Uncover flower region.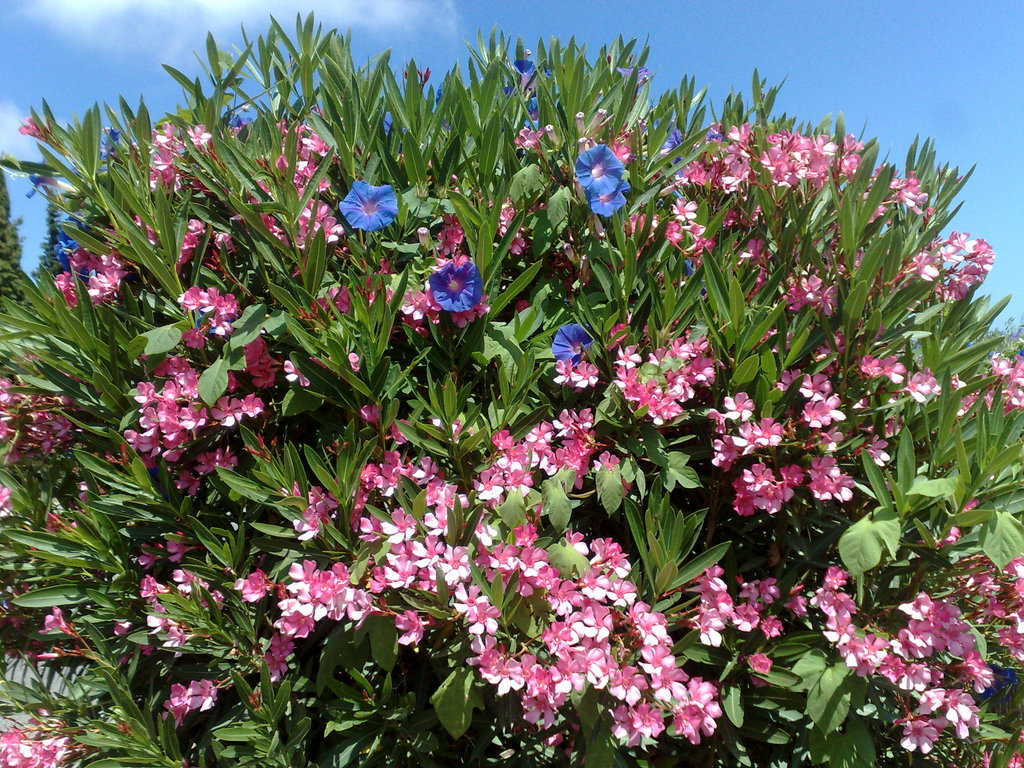
Uncovered: bbox(543, 122, 558, 132).
